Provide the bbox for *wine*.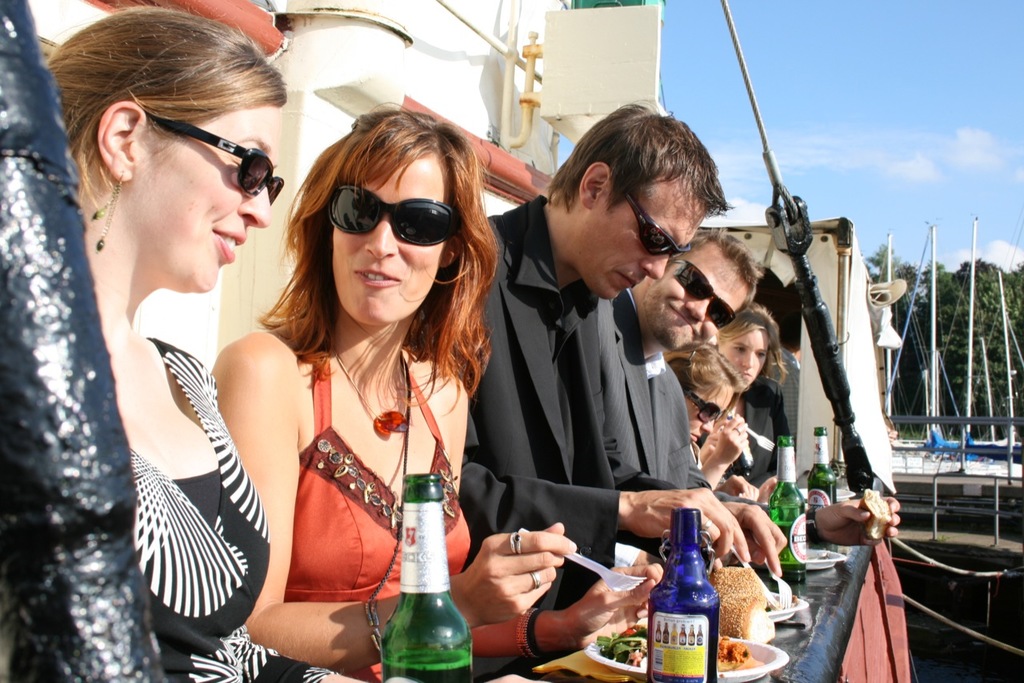
[382, 653, 474, 682].
